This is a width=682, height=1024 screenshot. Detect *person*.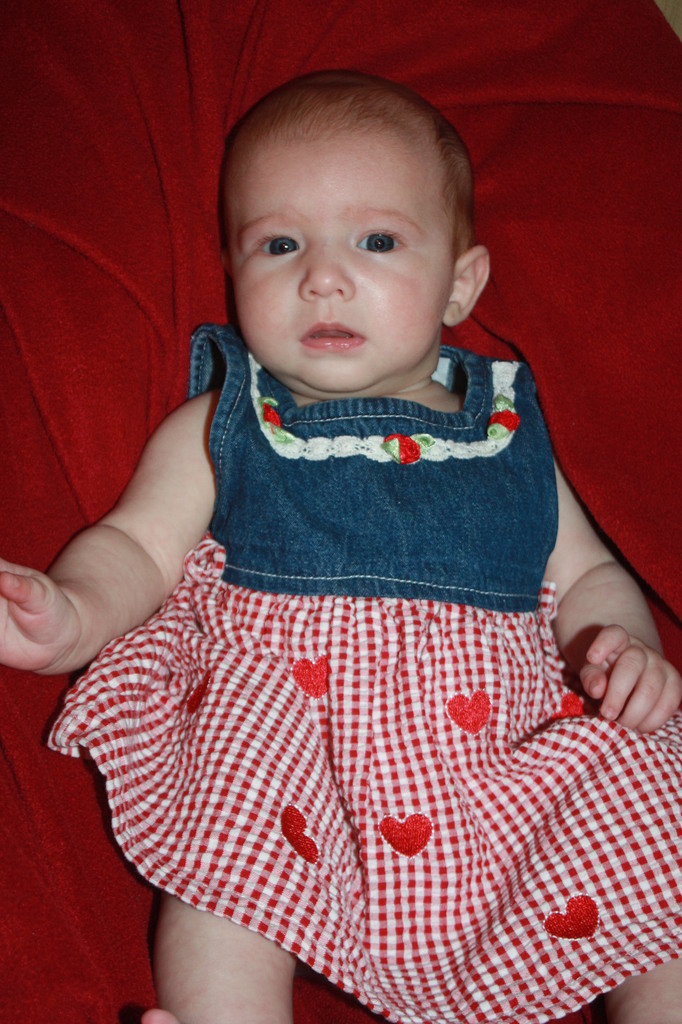
bbox=[49, 21, 649, 1022].
